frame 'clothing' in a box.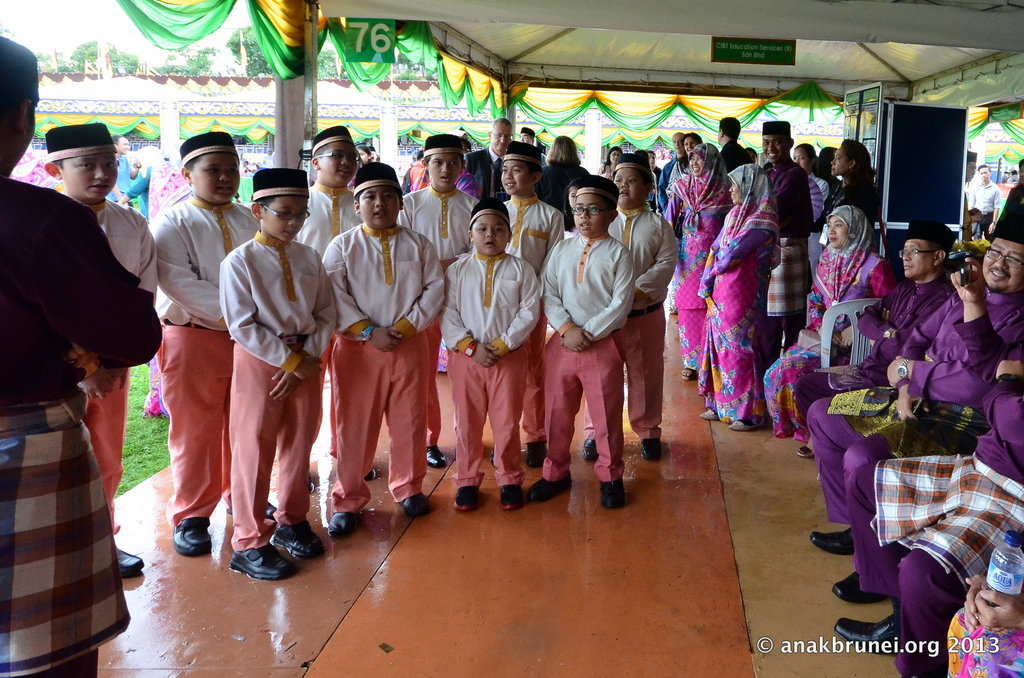
(323,220,447,335).
